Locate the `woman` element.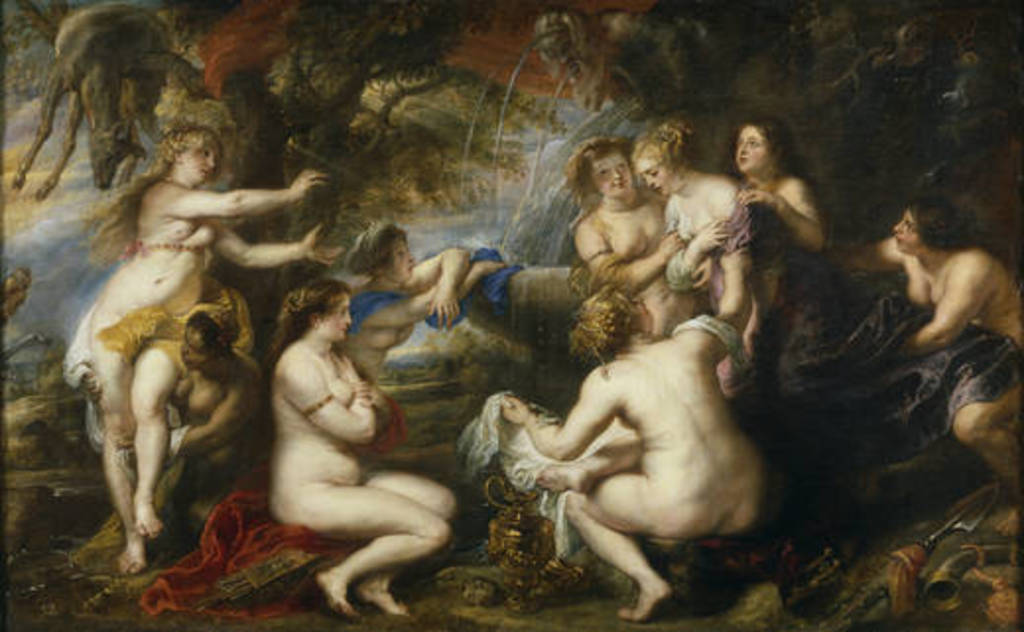
Element bbox: x1=829, y1=193, x2=1002, y2=488.
